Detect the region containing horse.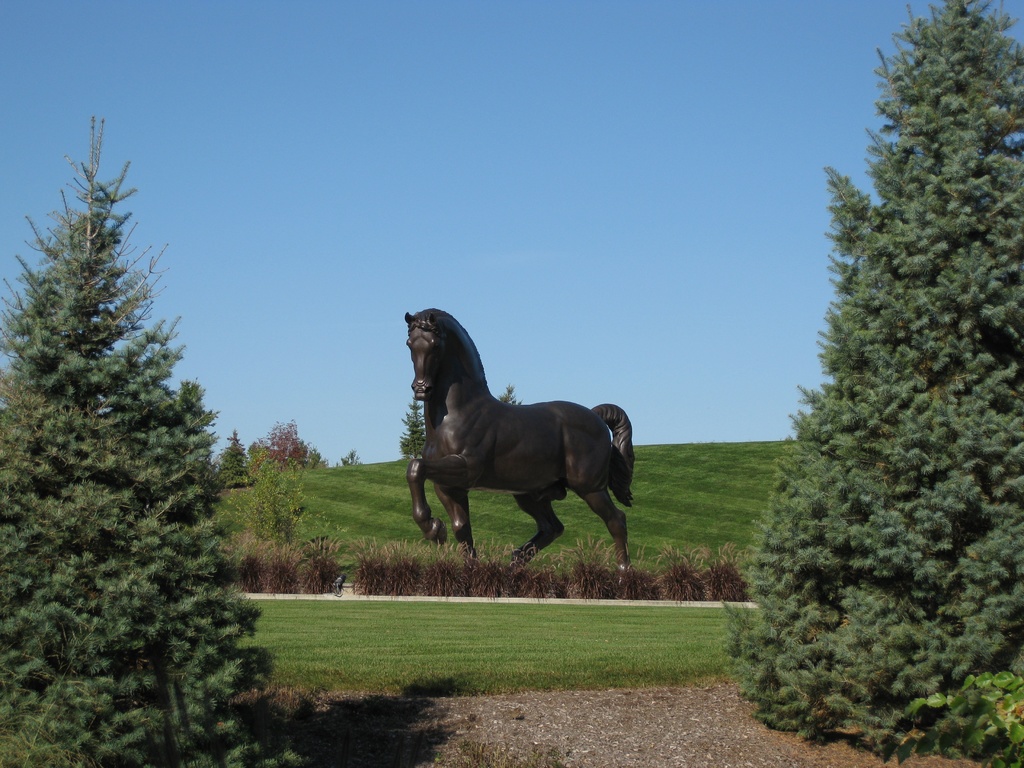
(left=406, top=308, right=634, bottom=569).
